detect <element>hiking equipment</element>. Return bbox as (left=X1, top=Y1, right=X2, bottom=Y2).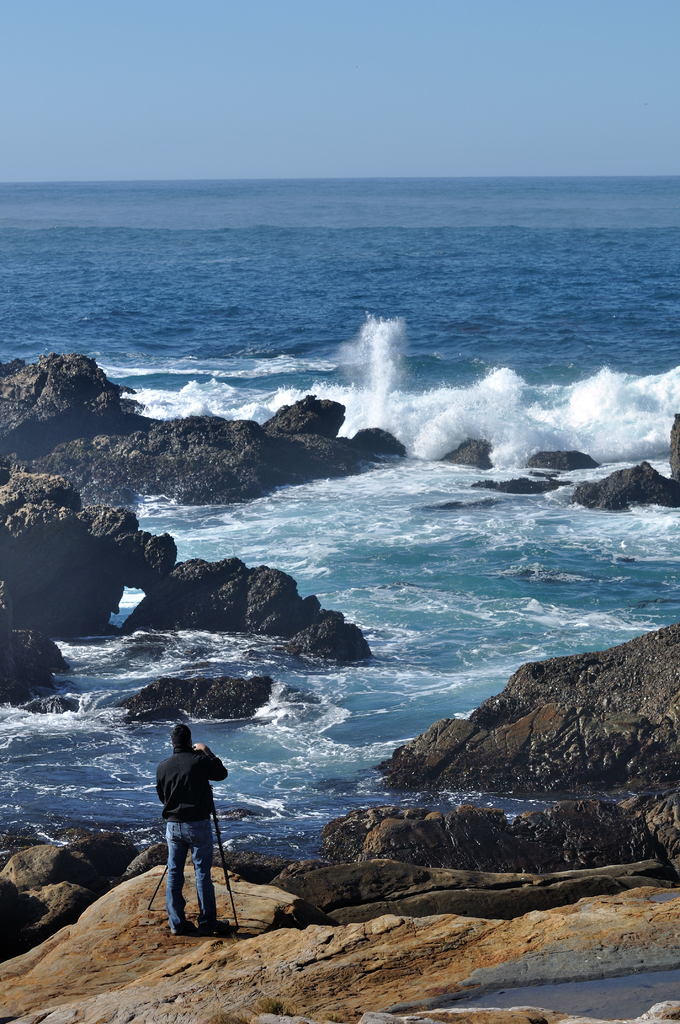
(left=146, top=860, right=175, bottom=920).
